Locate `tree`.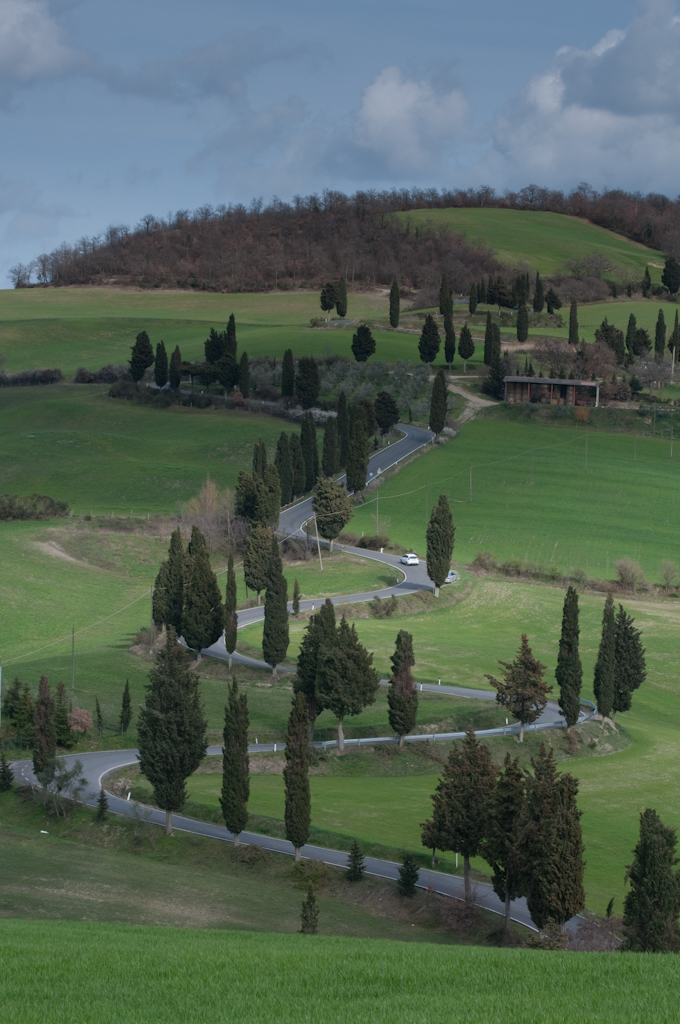
Bounding box: [534, 751, 584, 962].
